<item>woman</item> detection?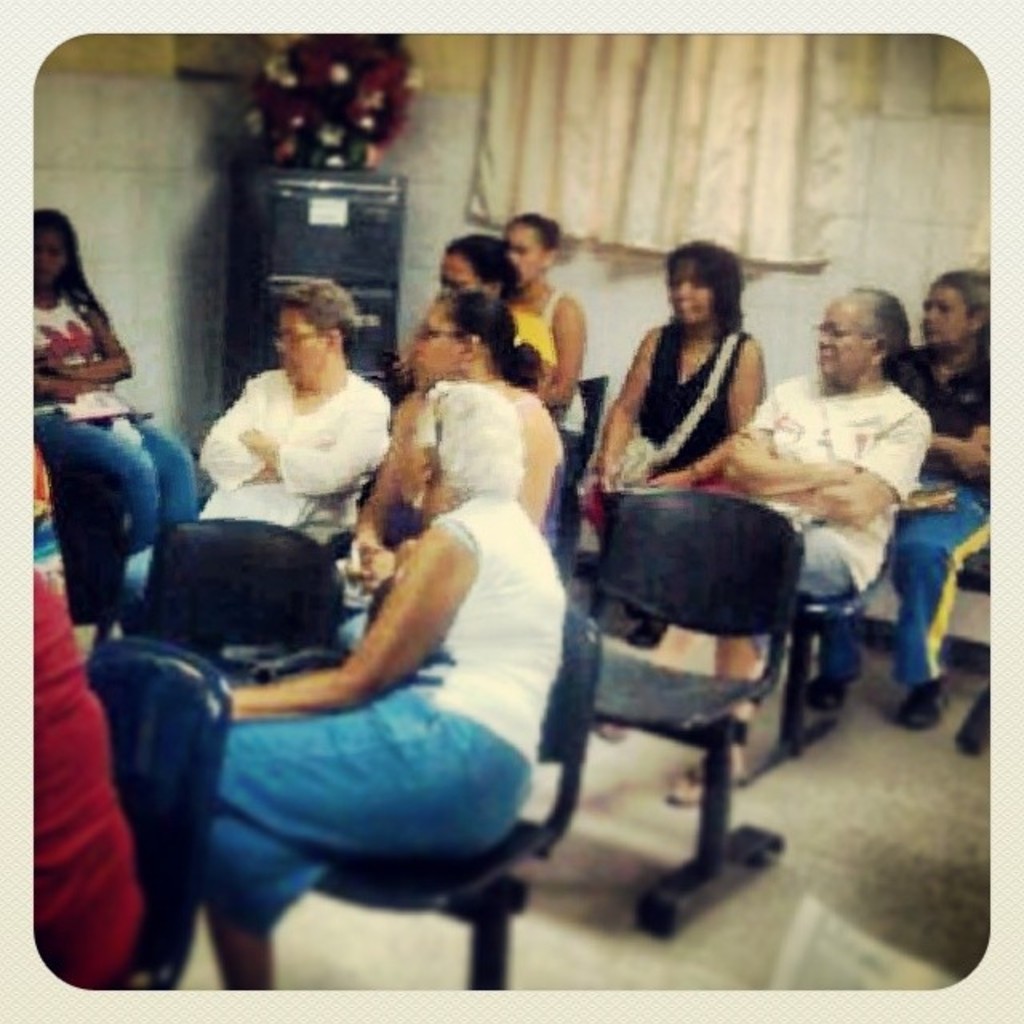
x1=587, y1=286, x2=936, y2=792
